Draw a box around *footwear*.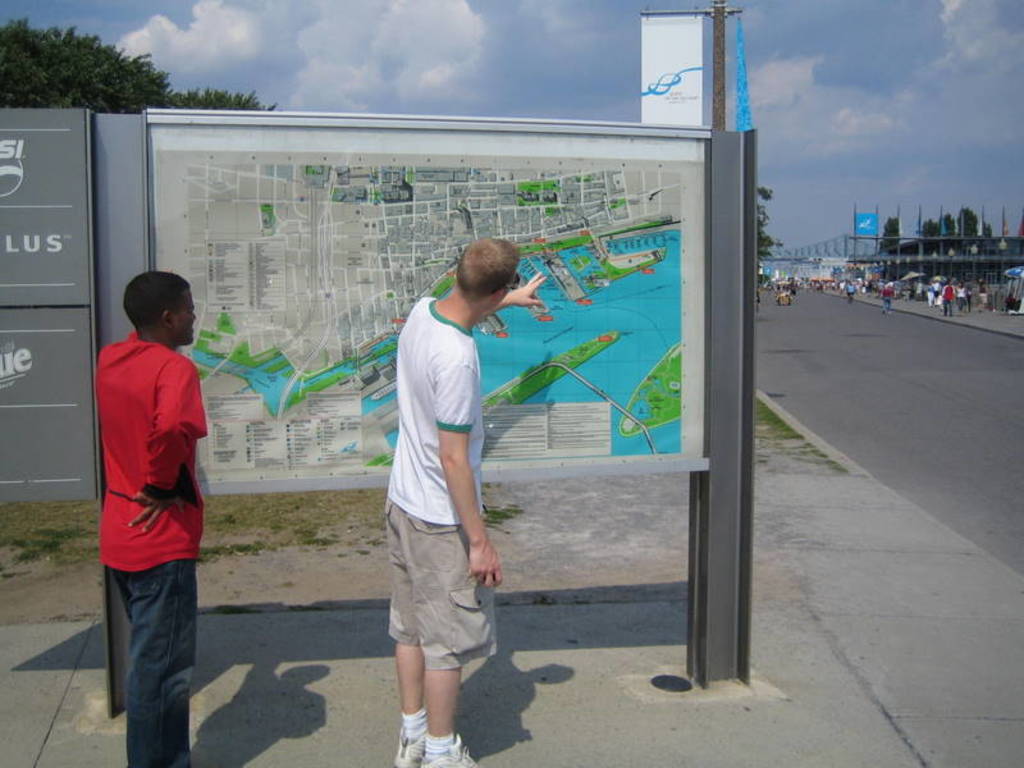
region(421, 741, 479, 767).
